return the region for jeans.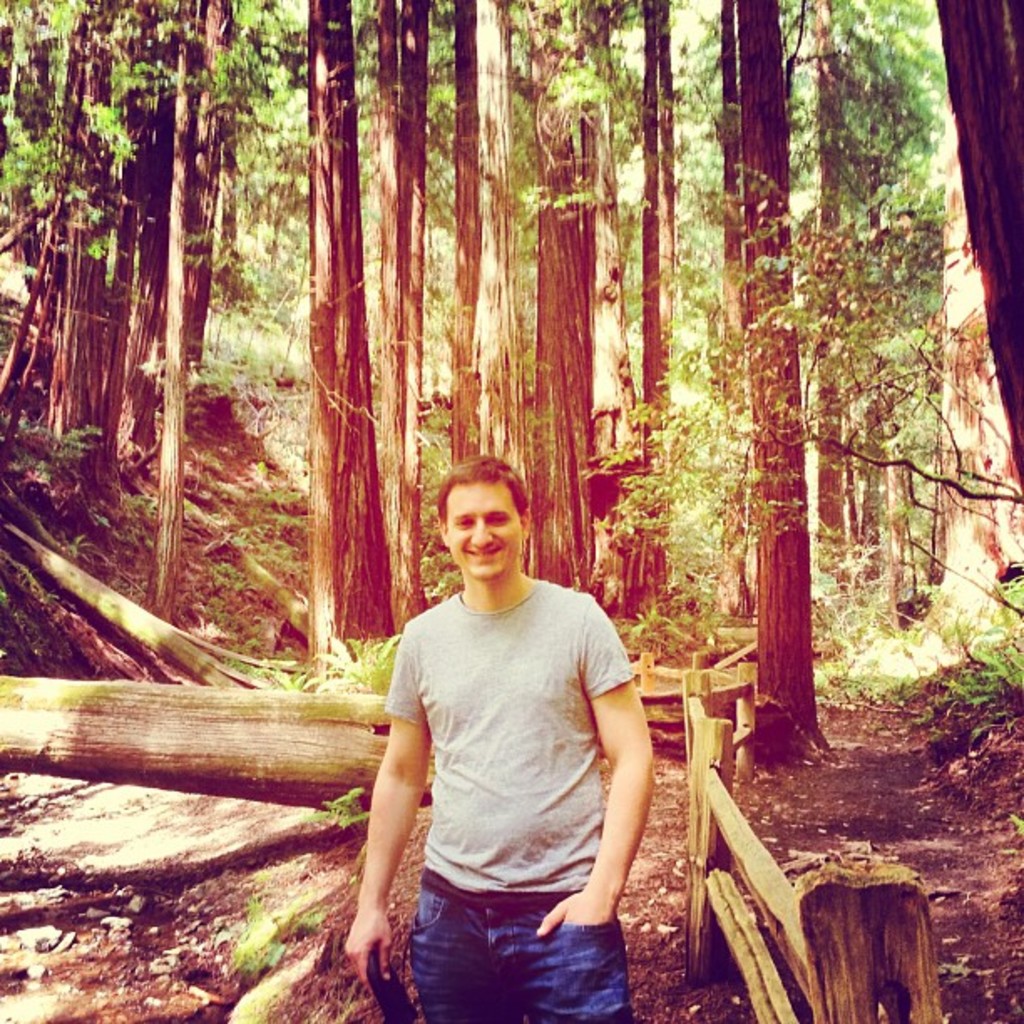
{"left": 358, "top": 850, "right": 654, "bottom": 1019}.
